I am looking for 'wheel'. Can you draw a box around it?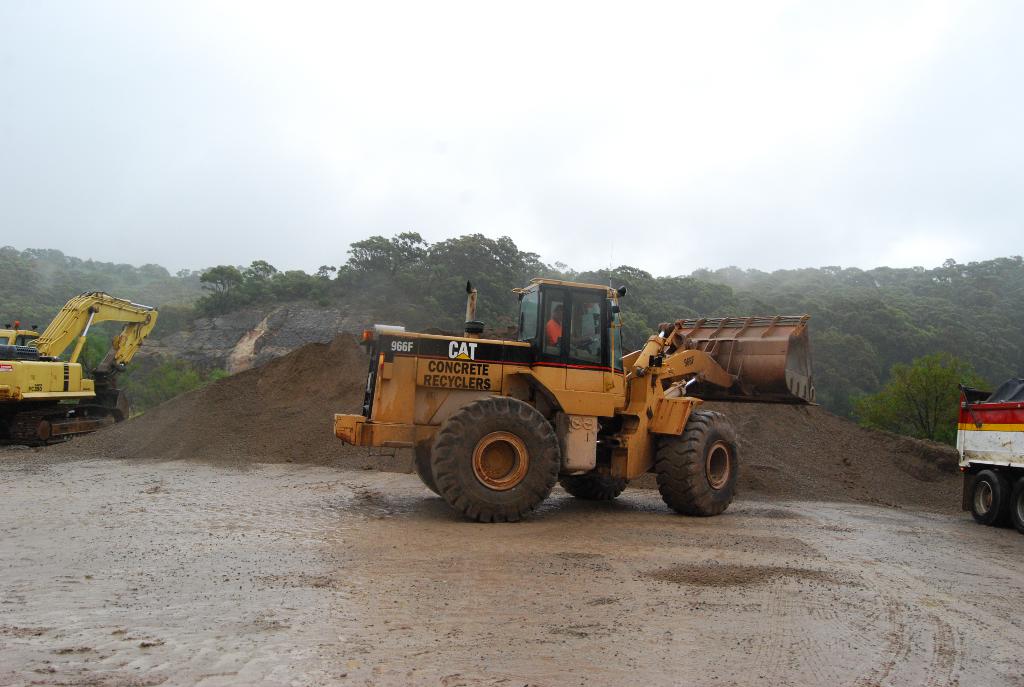
Sure, the bounding box is crop(419, 401, 568, 519).
